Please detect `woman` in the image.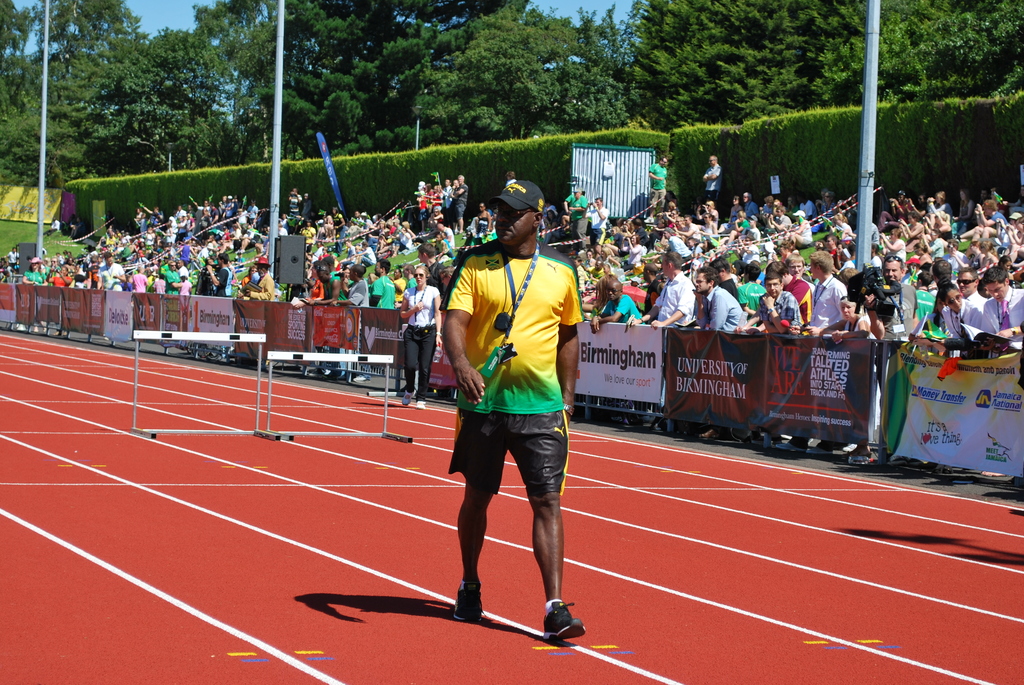
Rect(448, 180, 460, 230).
